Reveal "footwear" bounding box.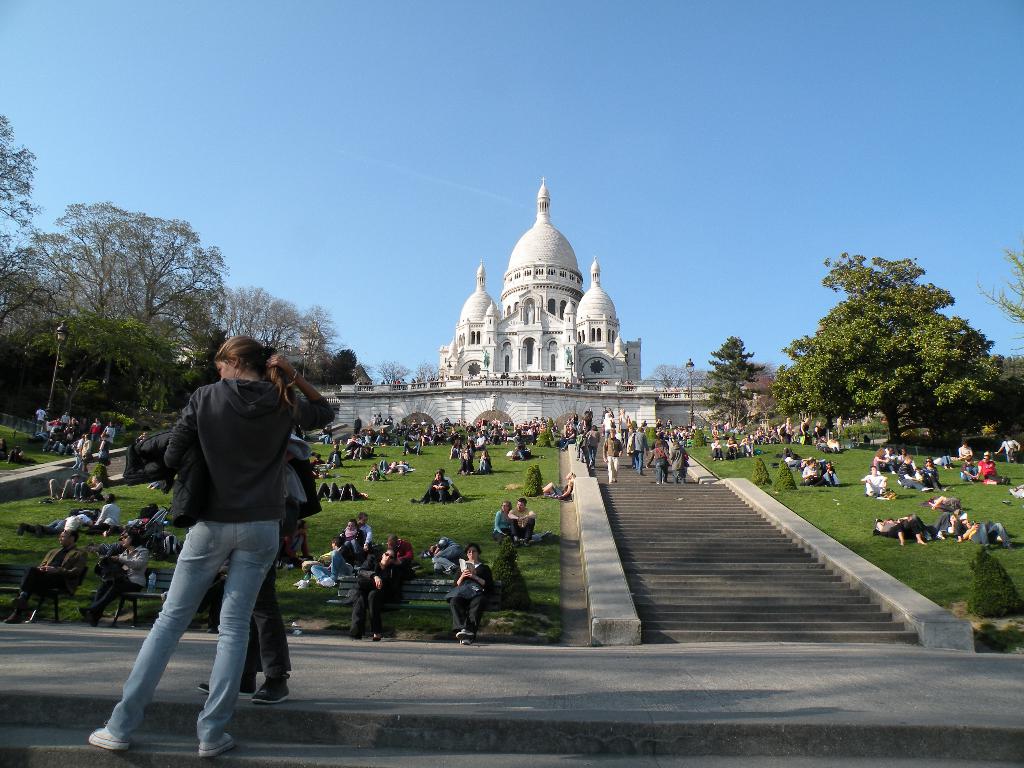
Revealed: Rect(196, 673, 257, 698).
